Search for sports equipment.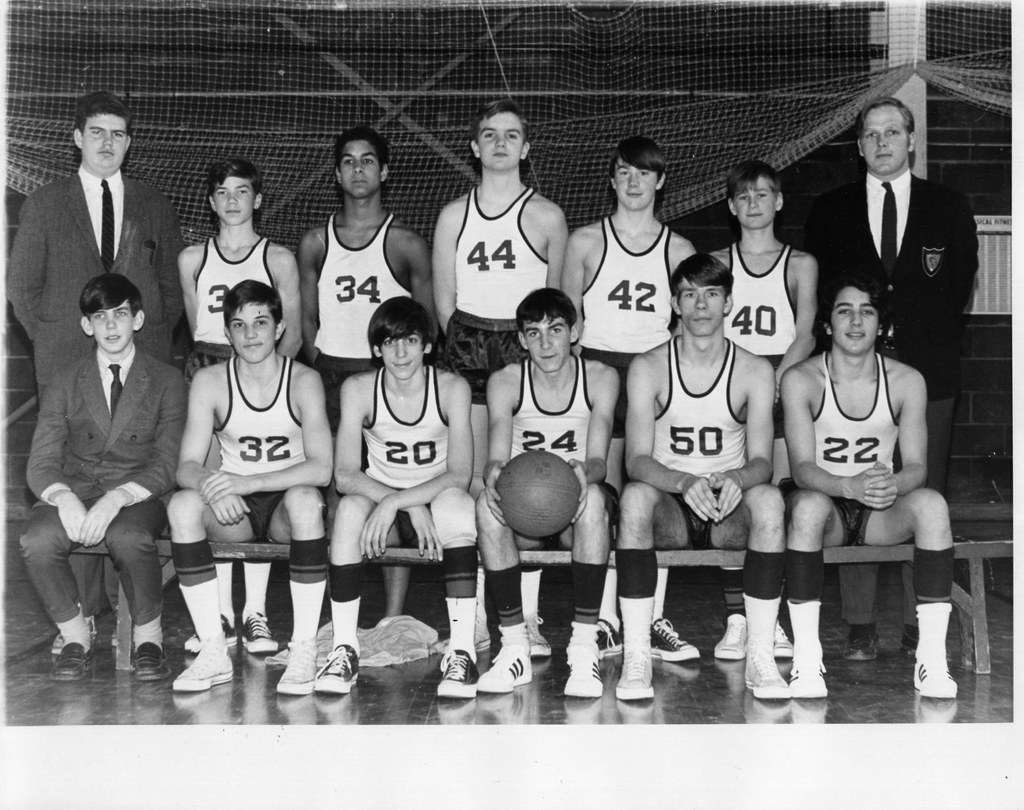
Found at region(185, 611, 238, 647).
